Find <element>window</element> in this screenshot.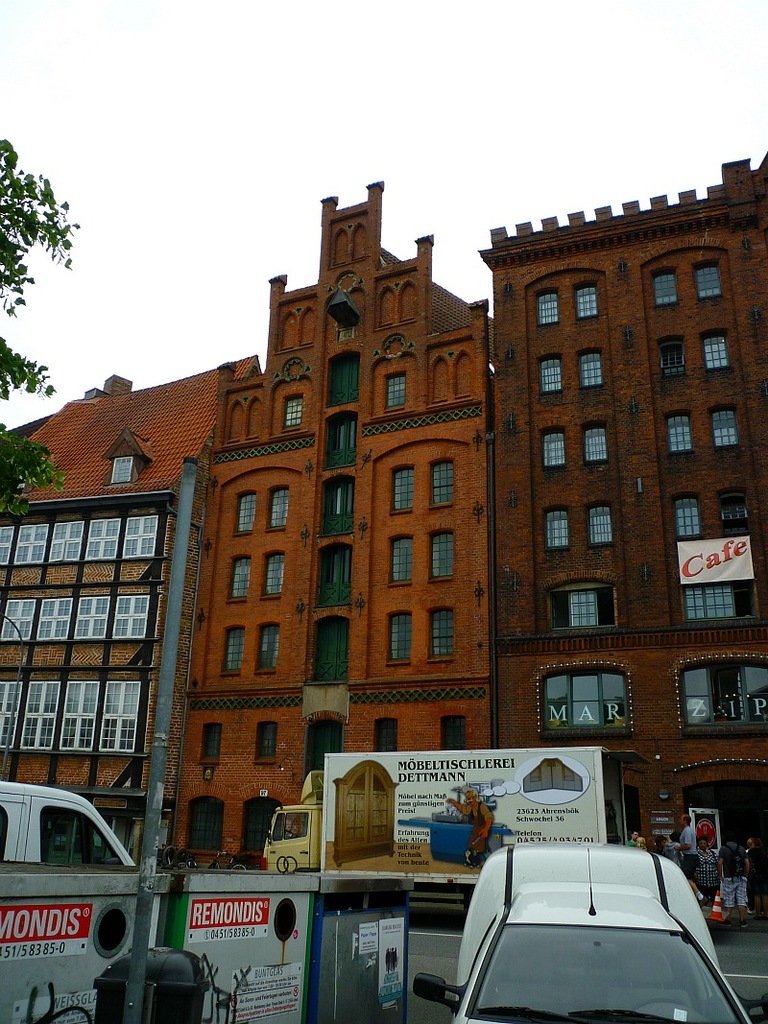
The bounding box for <element>window</element> is BBox(188, 791, 226, 851).
